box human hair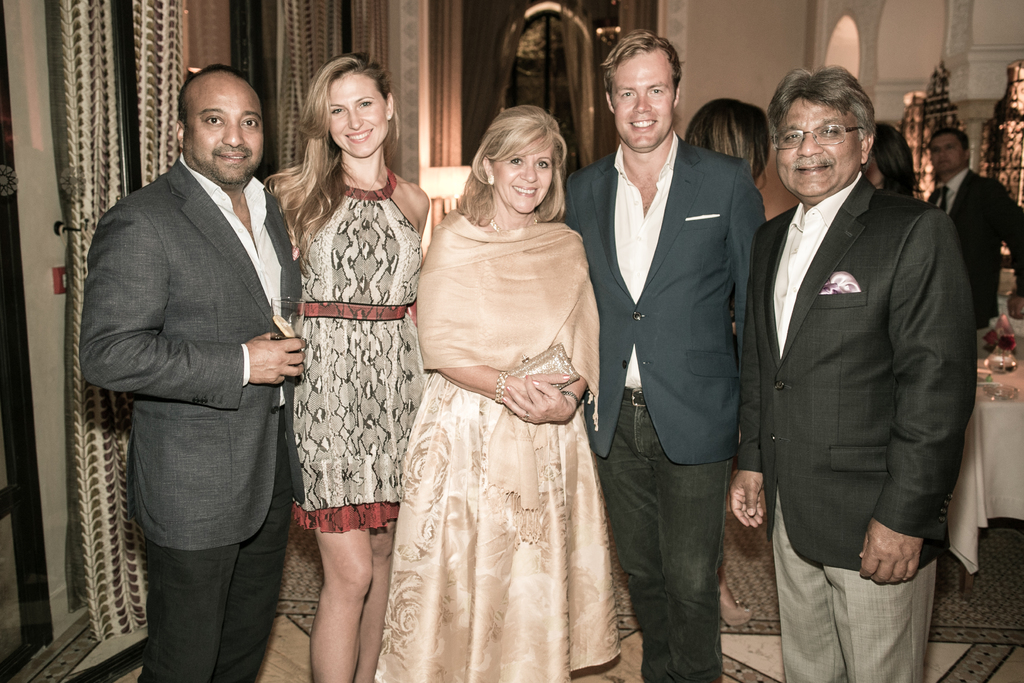
{"x1": 934, "y1": 124, "x2": 971, "y2": 151}
